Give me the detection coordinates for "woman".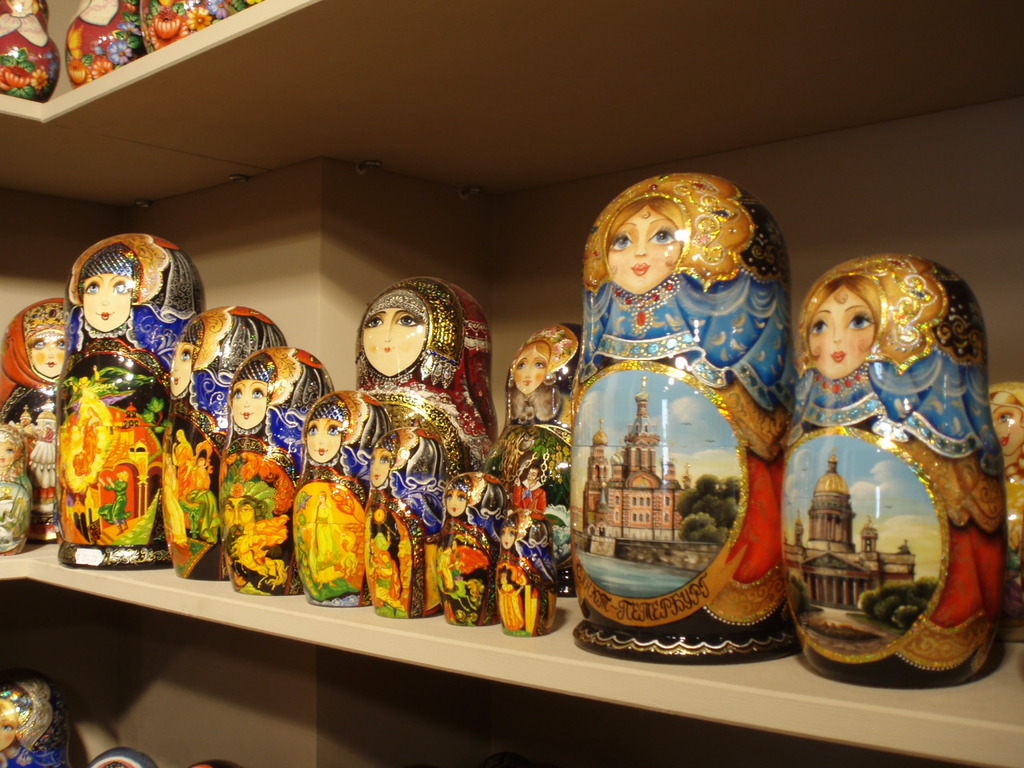
region(446, 480, 470, 515).
